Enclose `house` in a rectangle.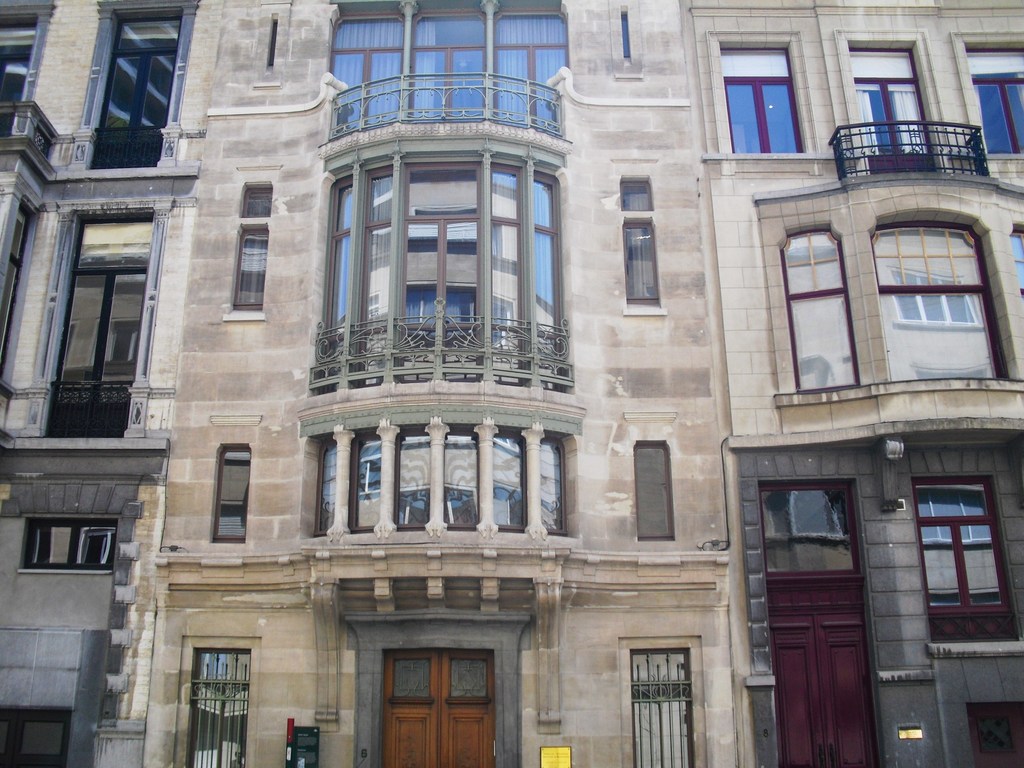
(left=41, top=0, right=998, bottom=758).
